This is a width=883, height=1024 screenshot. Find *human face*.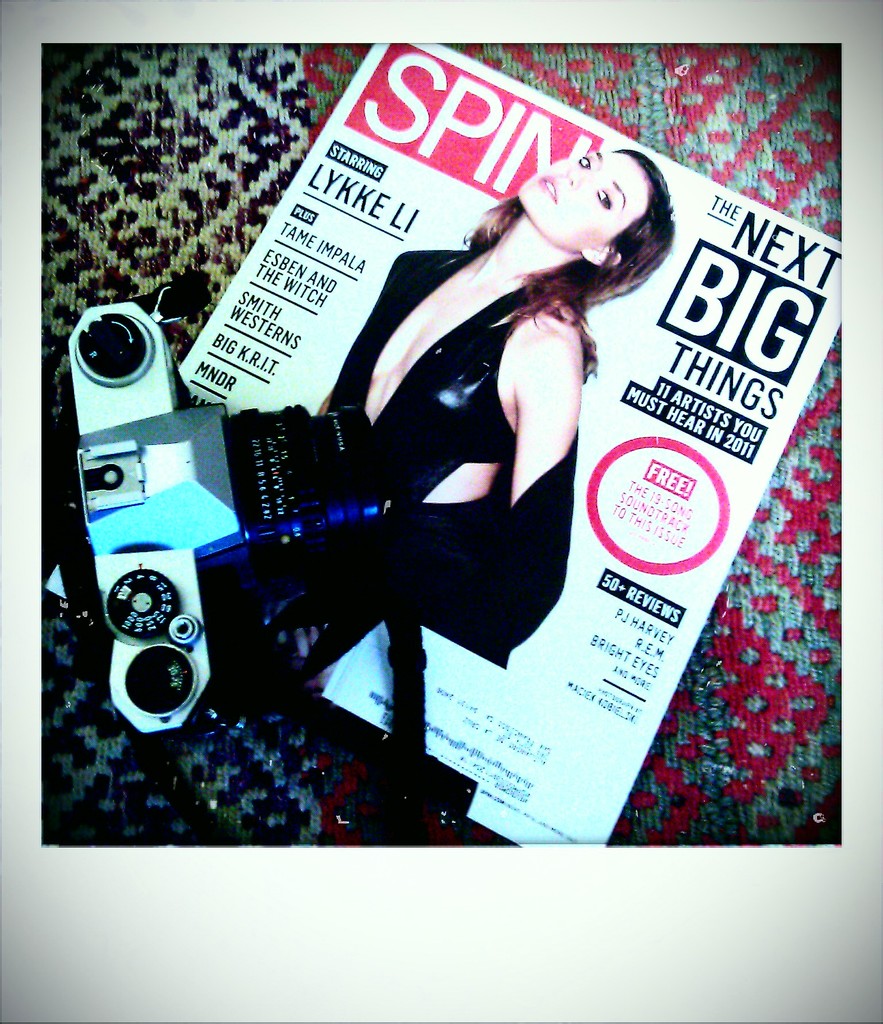
Bounding box: (left=516, top=151, right=649, bottom=245).
